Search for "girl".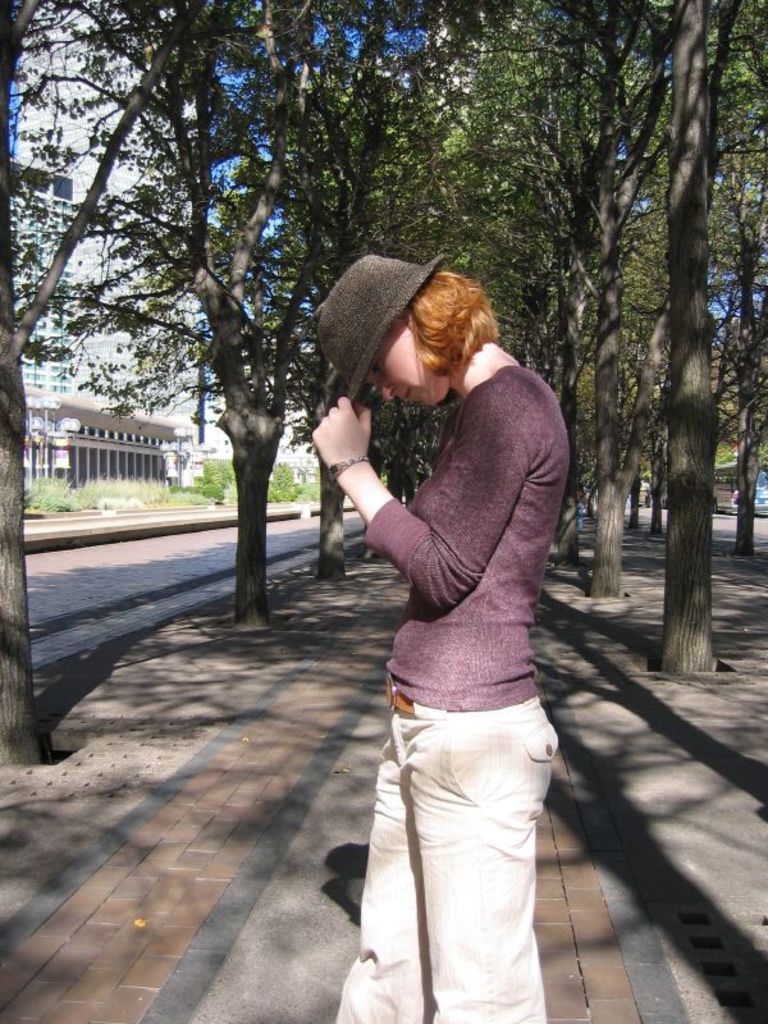
Found at [308, 252, 566, 1023].
